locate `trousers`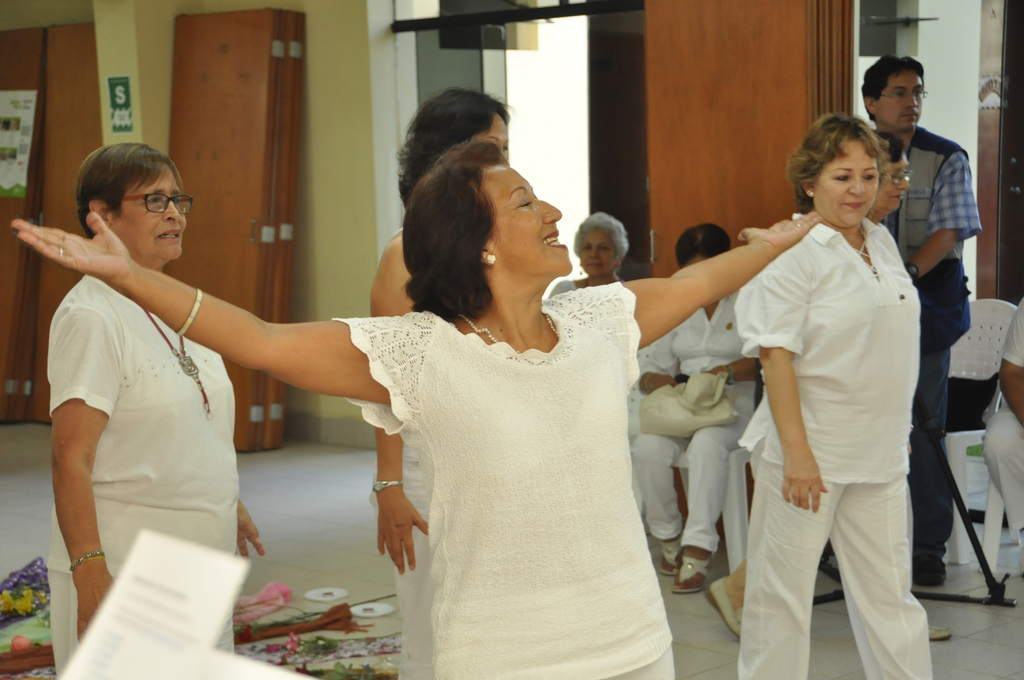
bbox=[976, 403, 1023, 537]
